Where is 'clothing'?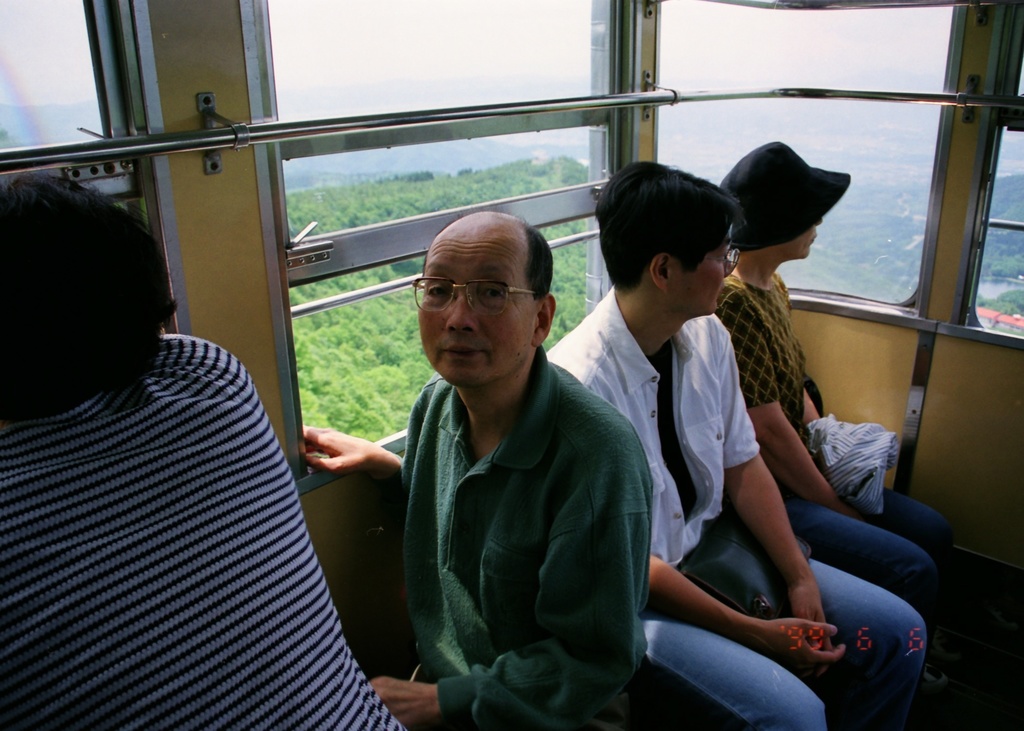
x1=0, y1=329, x2=406, y2=730.
